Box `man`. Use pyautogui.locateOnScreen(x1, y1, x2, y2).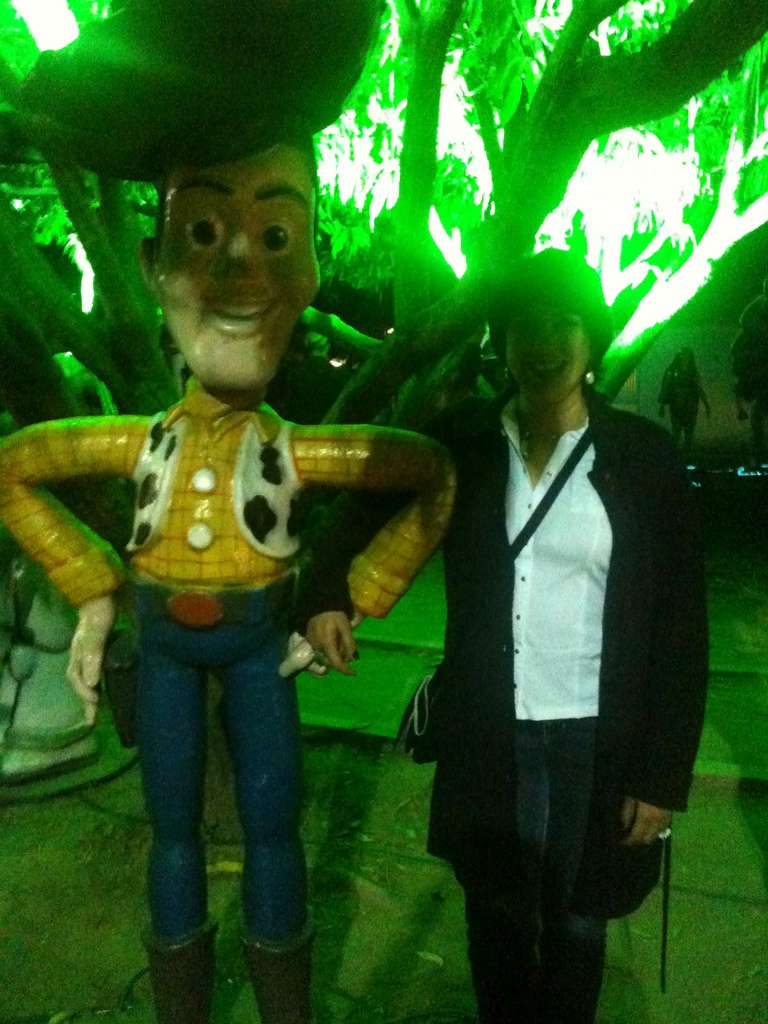
pyautogui.locateOnScreen(420, 260, 705, 998).
